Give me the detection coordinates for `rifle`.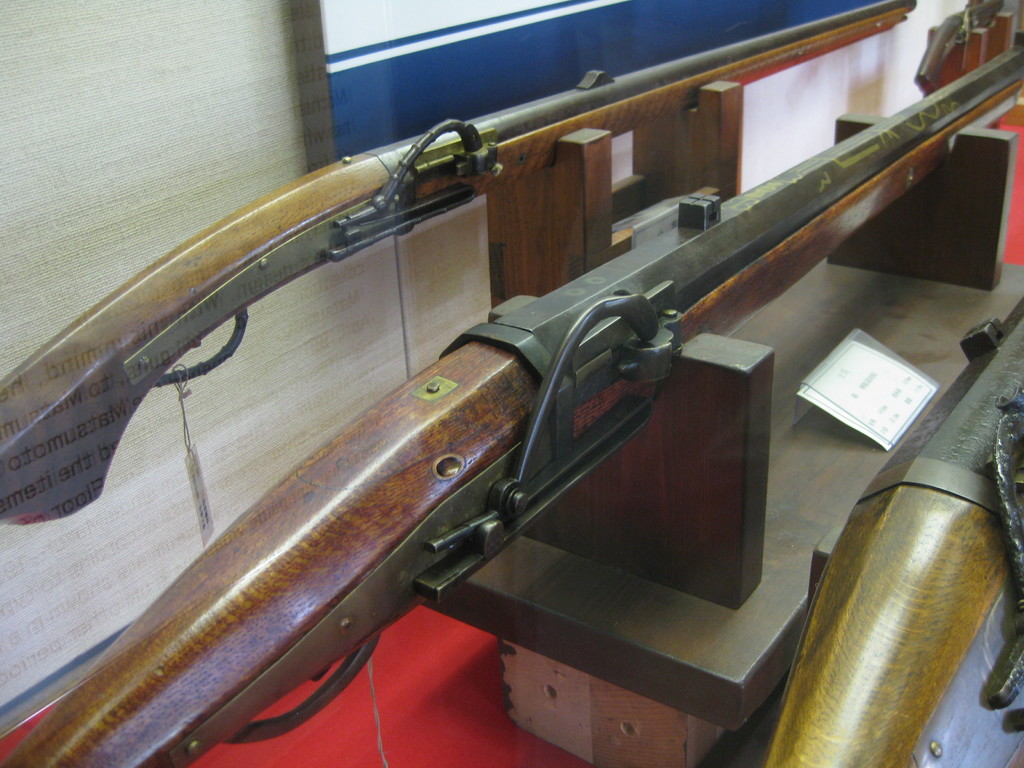
[x1=0, y1=43, x2=1023, y2=767].
